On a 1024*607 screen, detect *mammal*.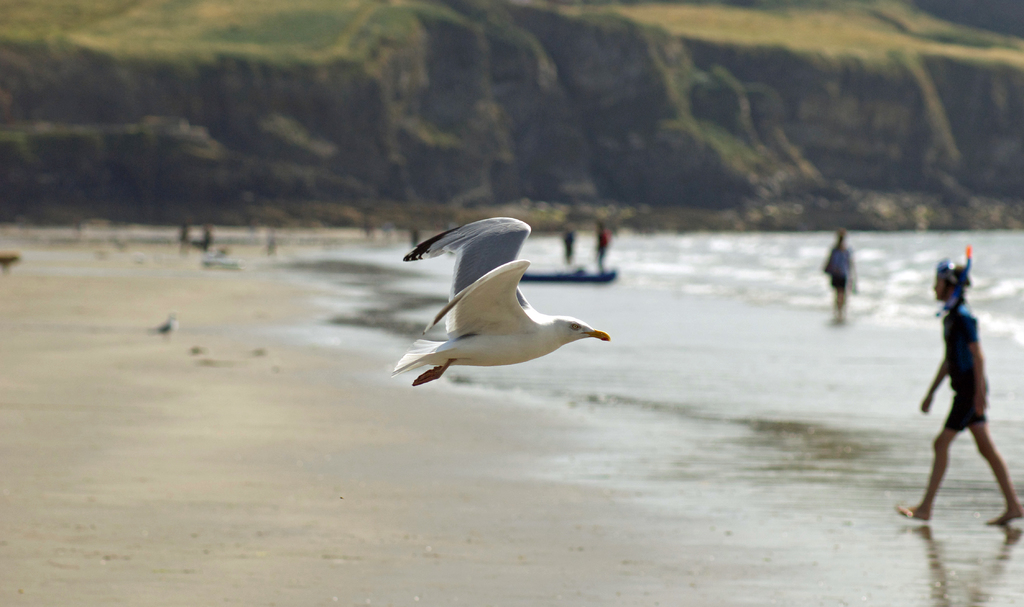
(left=590, top=220, right=612, bottom=272).
